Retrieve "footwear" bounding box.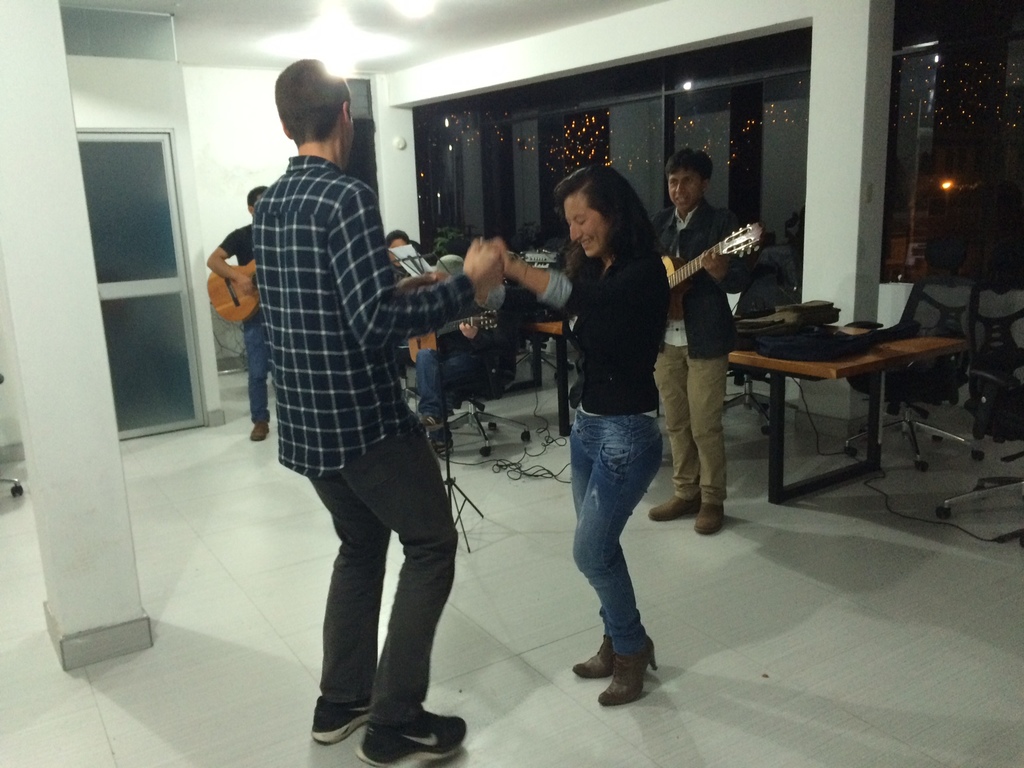
Bounding box: [353,712,466,767].
